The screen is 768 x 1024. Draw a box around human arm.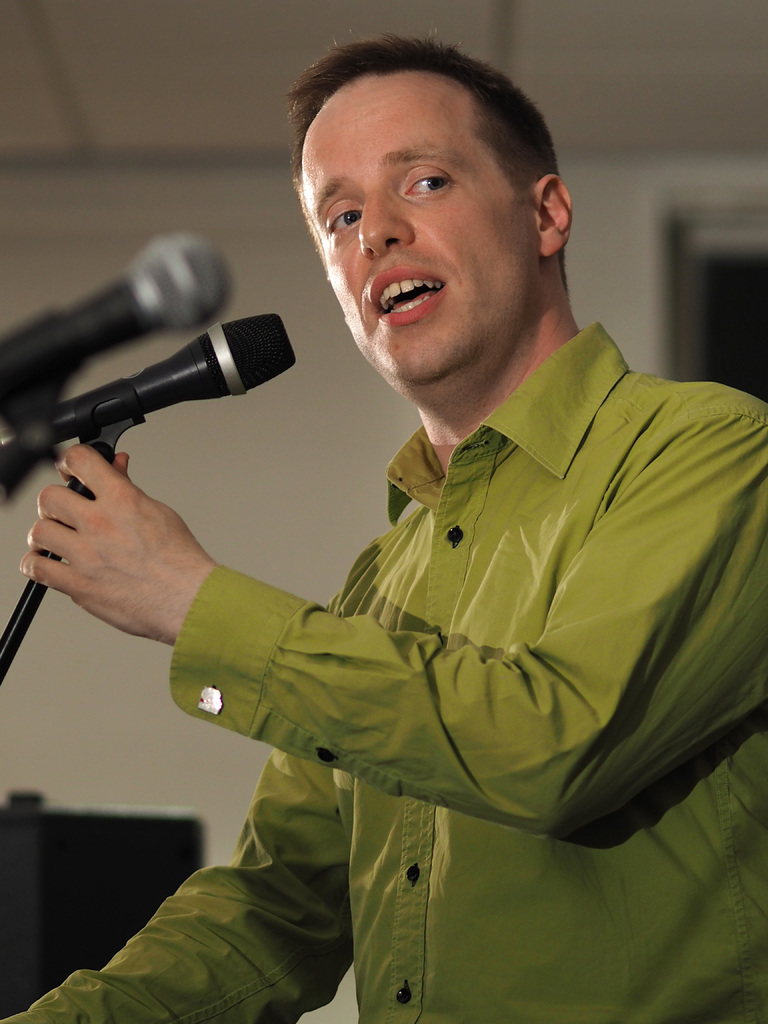
box(0, 548, 360, 1023).
